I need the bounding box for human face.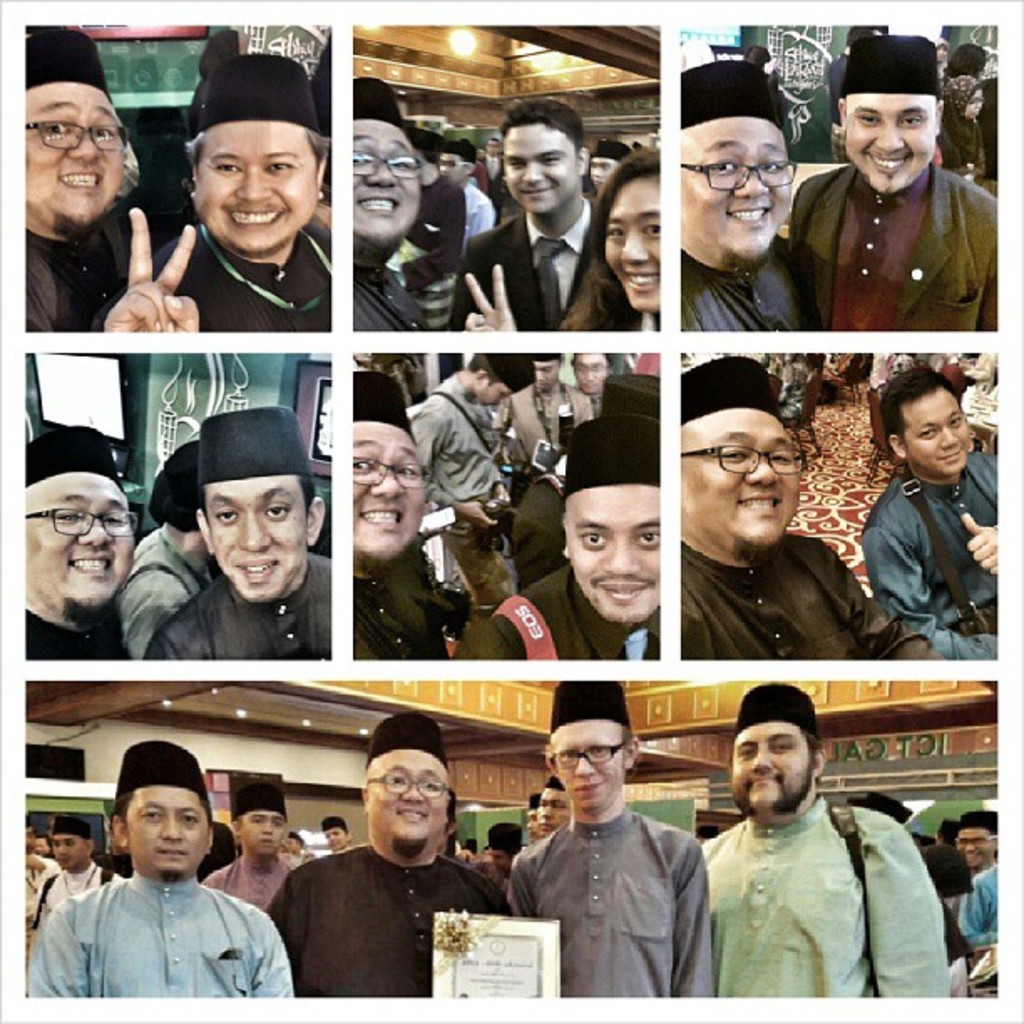
Here it is: box(569, 489, 666, 624).
